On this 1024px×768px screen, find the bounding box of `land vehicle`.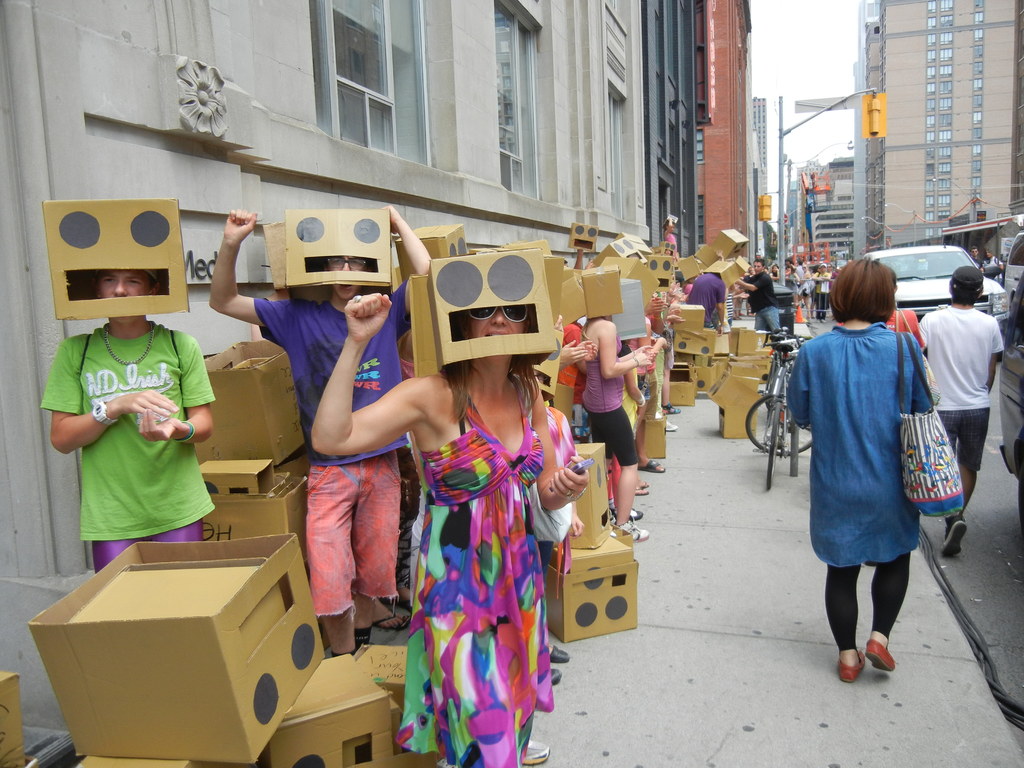
Bounding box: bbox=[1000, 228, 1023, 316].
